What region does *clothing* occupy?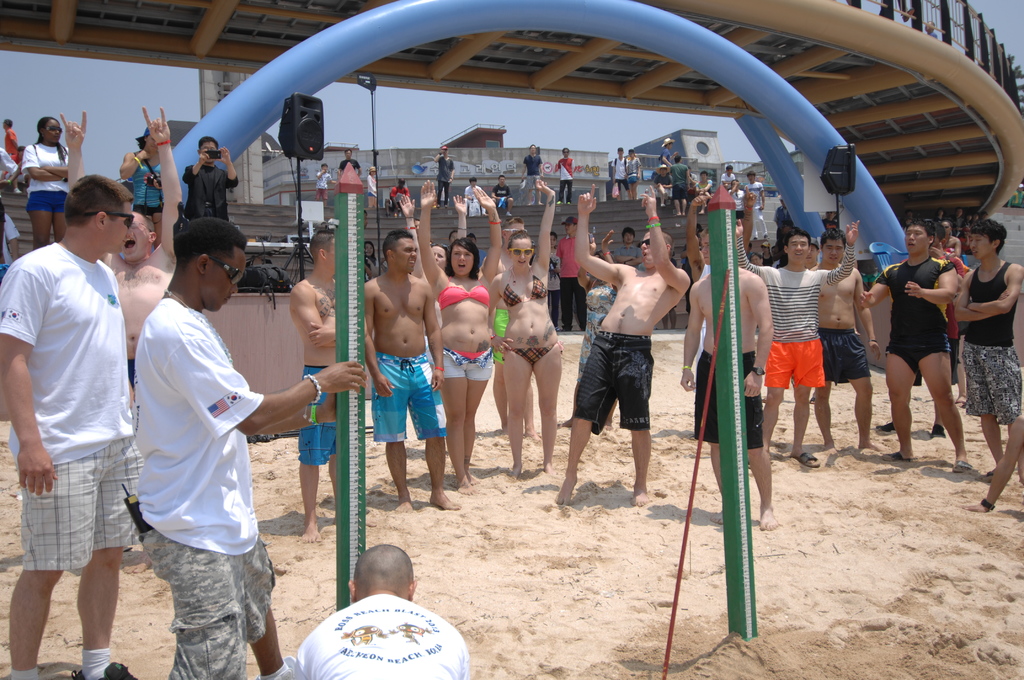
[427, 279, 500, 305].
